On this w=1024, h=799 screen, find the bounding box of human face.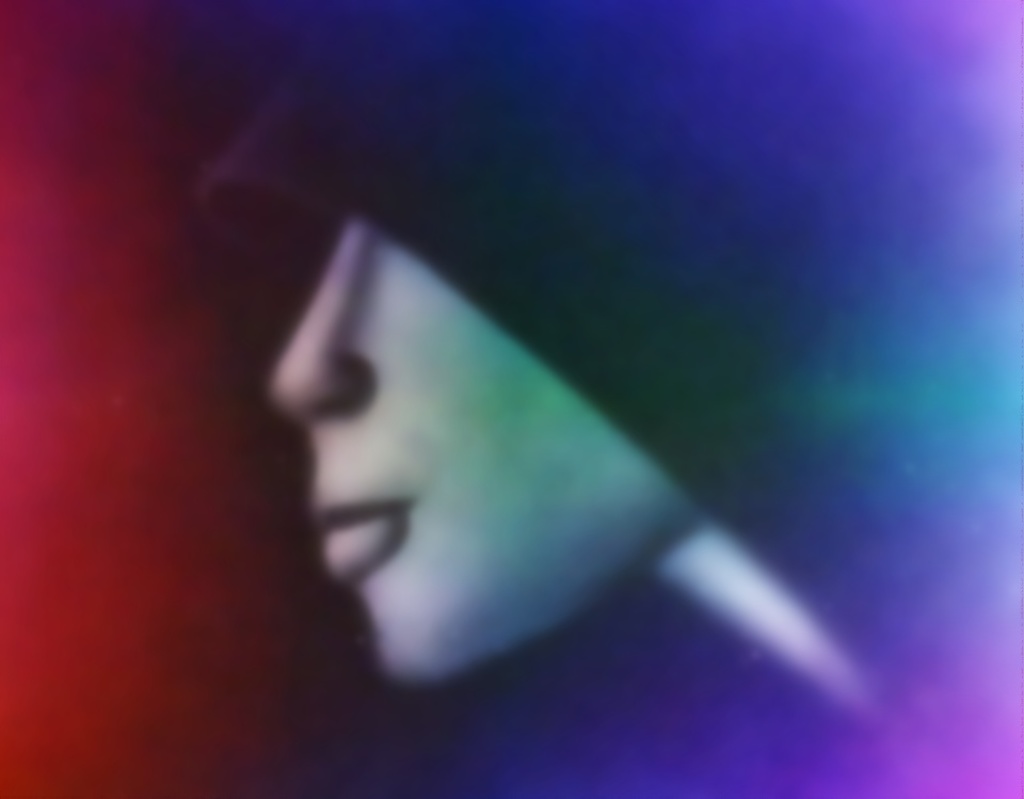
Bounding box: bbox(265, 220, 708, 685).
